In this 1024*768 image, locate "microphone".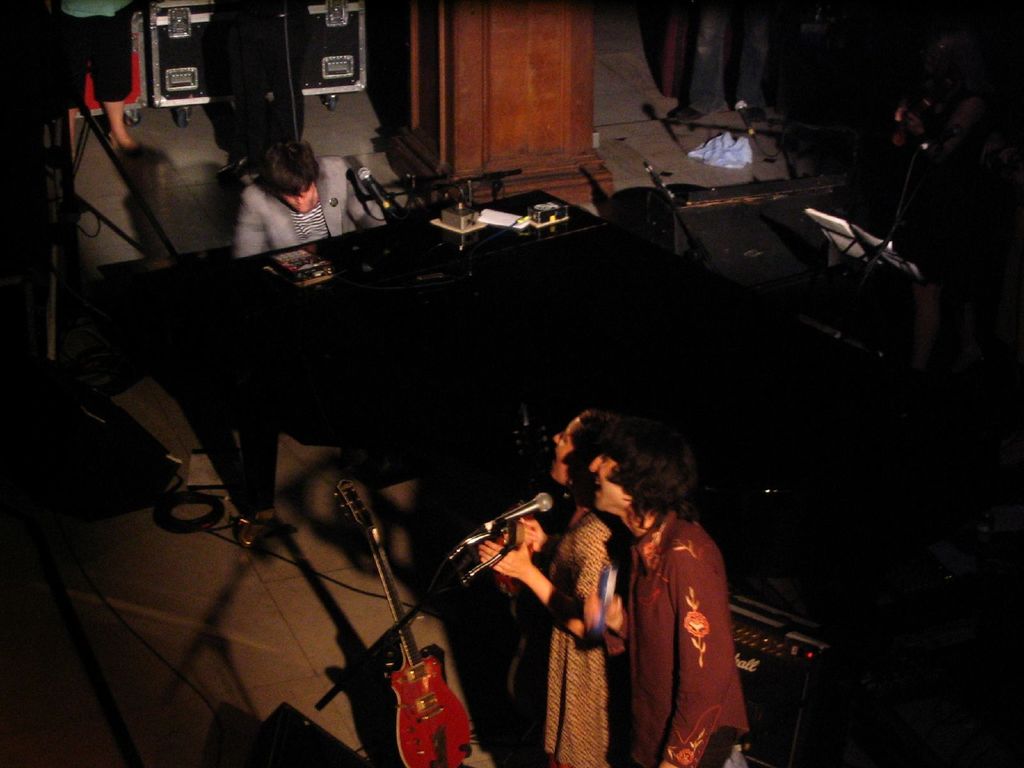
Bounding box: crop(355, 168, 392, 210).
